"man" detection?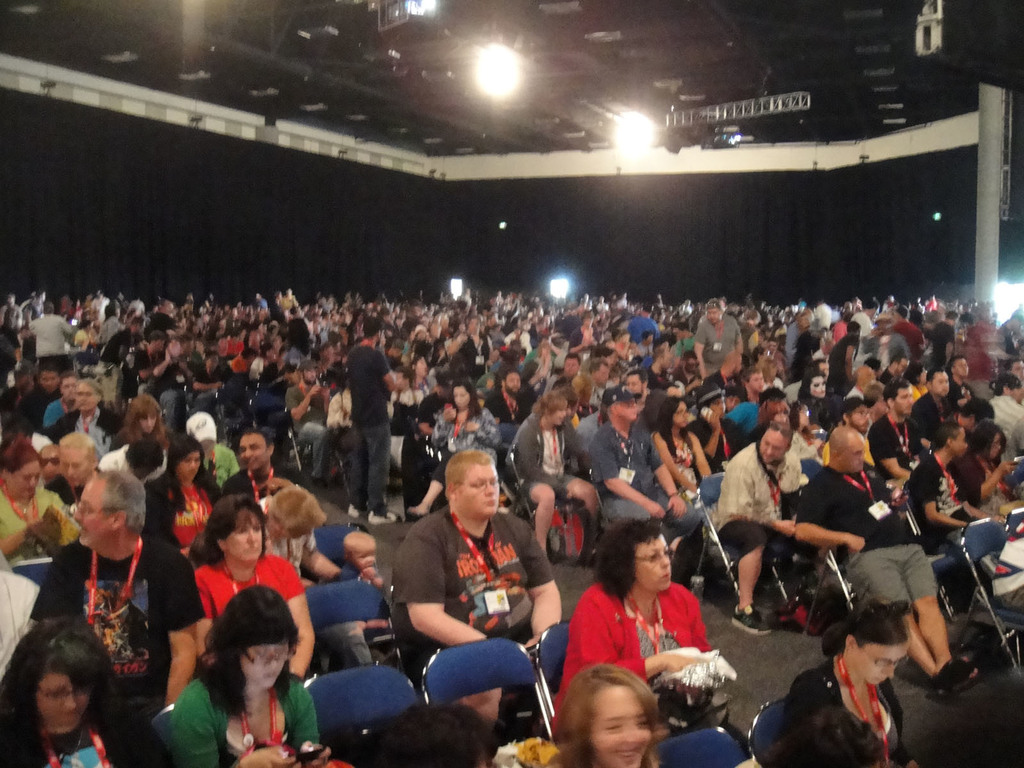
{"x1": 900, "y1": 426, "x2": 1005, "y2": 589}
